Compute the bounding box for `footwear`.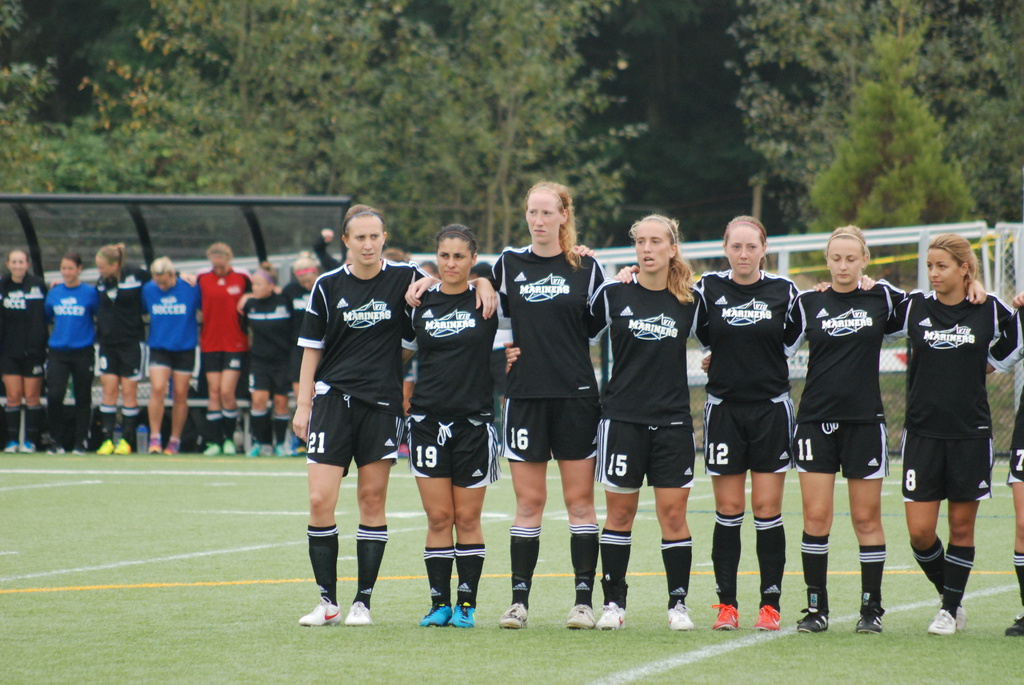
x1=757, y1=603, x2=782, y2=628.
